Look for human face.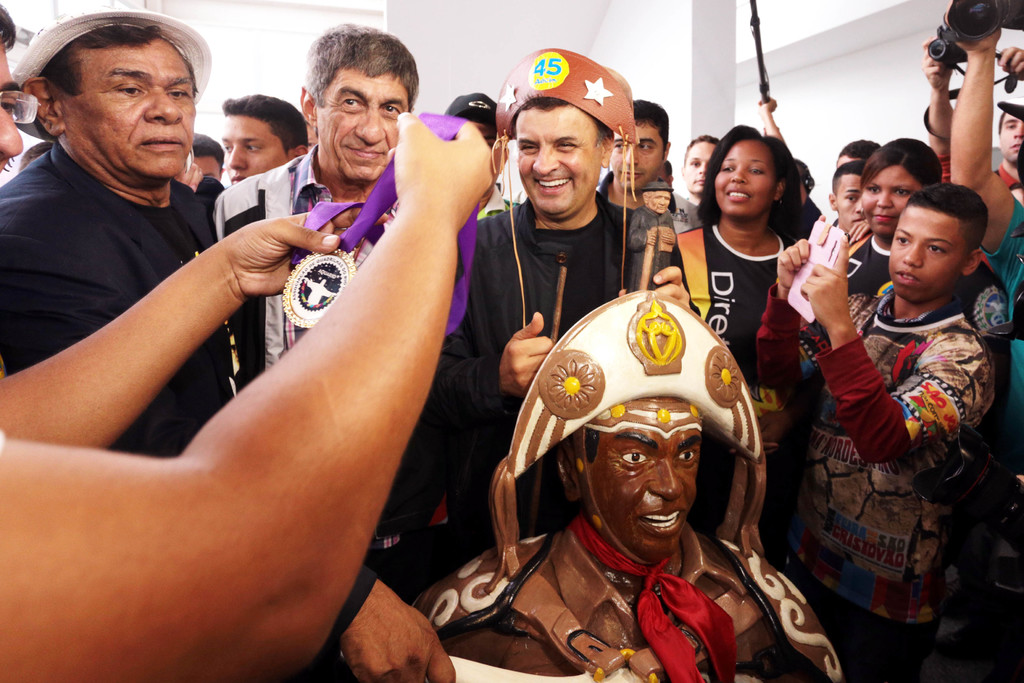
Found: box(311, 59, 416, 186).
